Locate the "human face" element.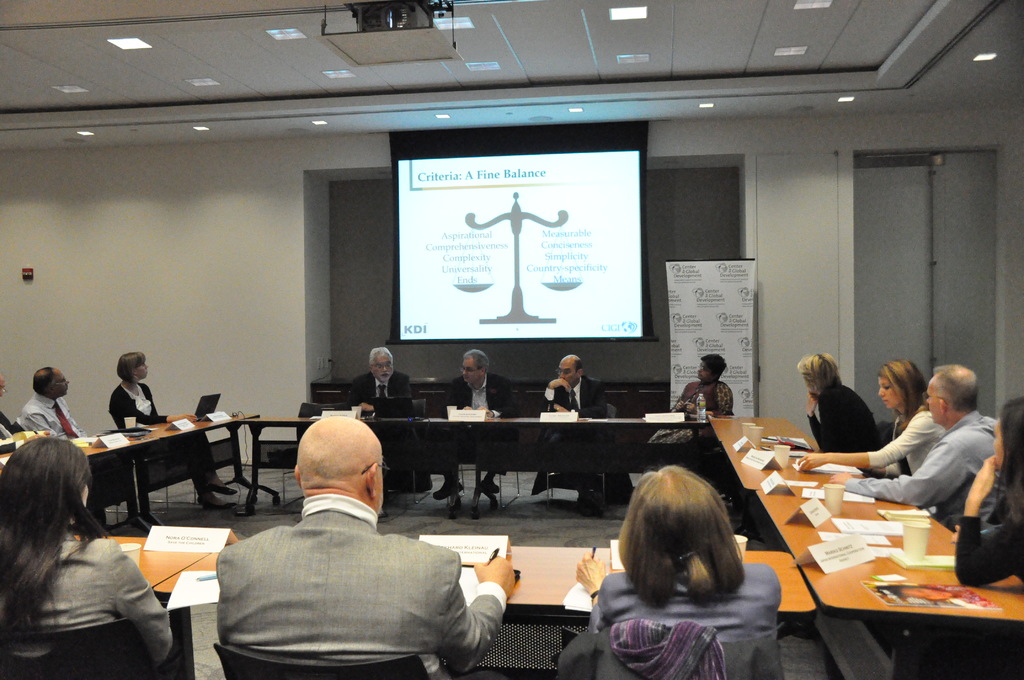
Element bbox: x1=555 y1=361 x2=575 y2=382.
